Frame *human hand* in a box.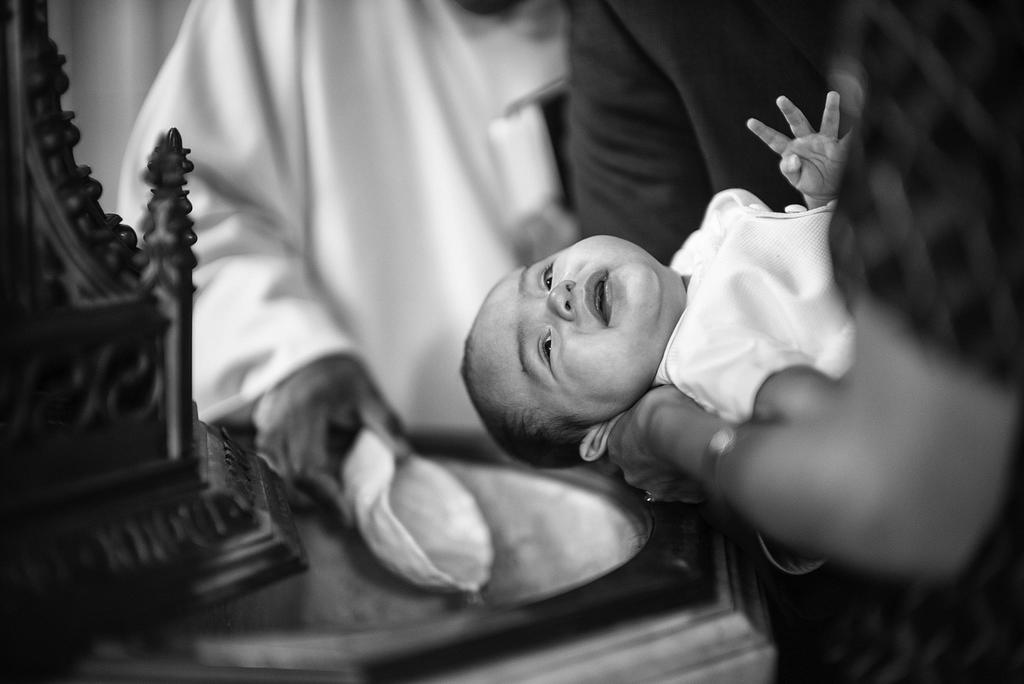
<region>604, 381, 705, 504</region>.
